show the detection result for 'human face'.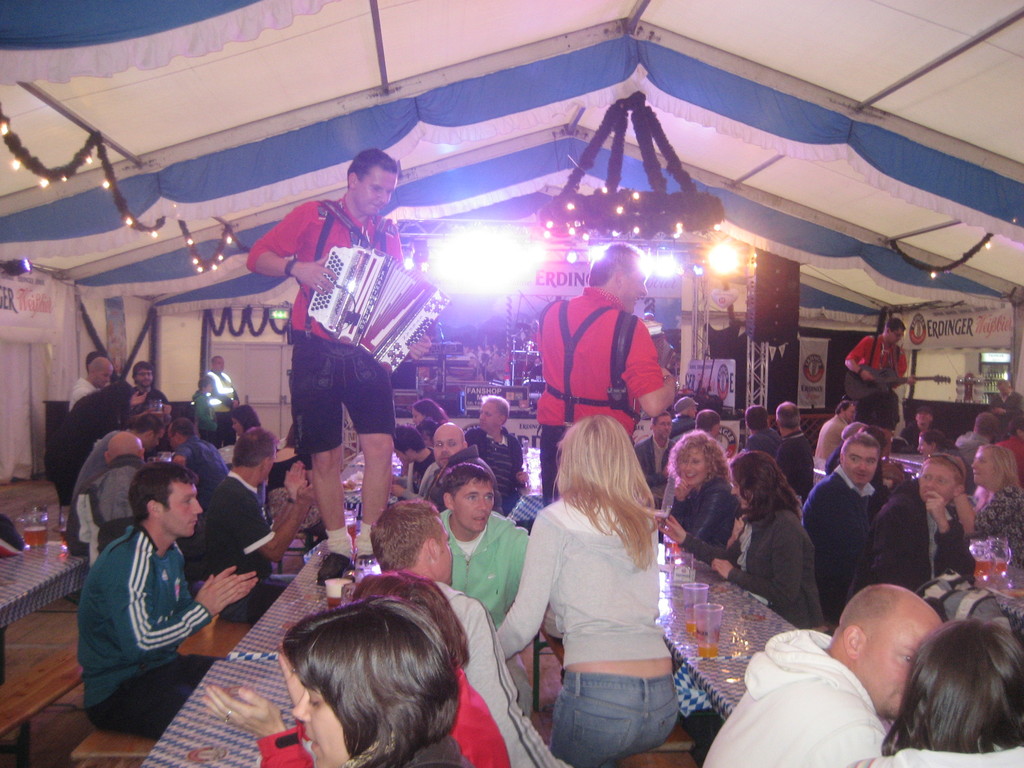
[x1=655, y1=413, x2=673, y2=441].
